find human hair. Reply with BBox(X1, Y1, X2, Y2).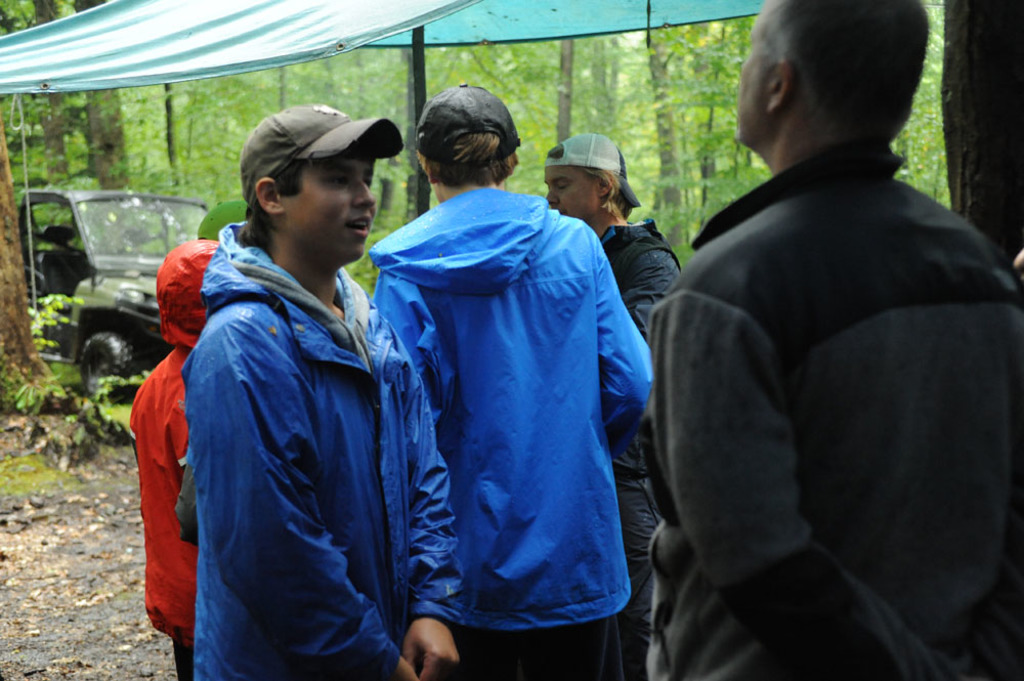
BBox(412, 130, 518, 184).
